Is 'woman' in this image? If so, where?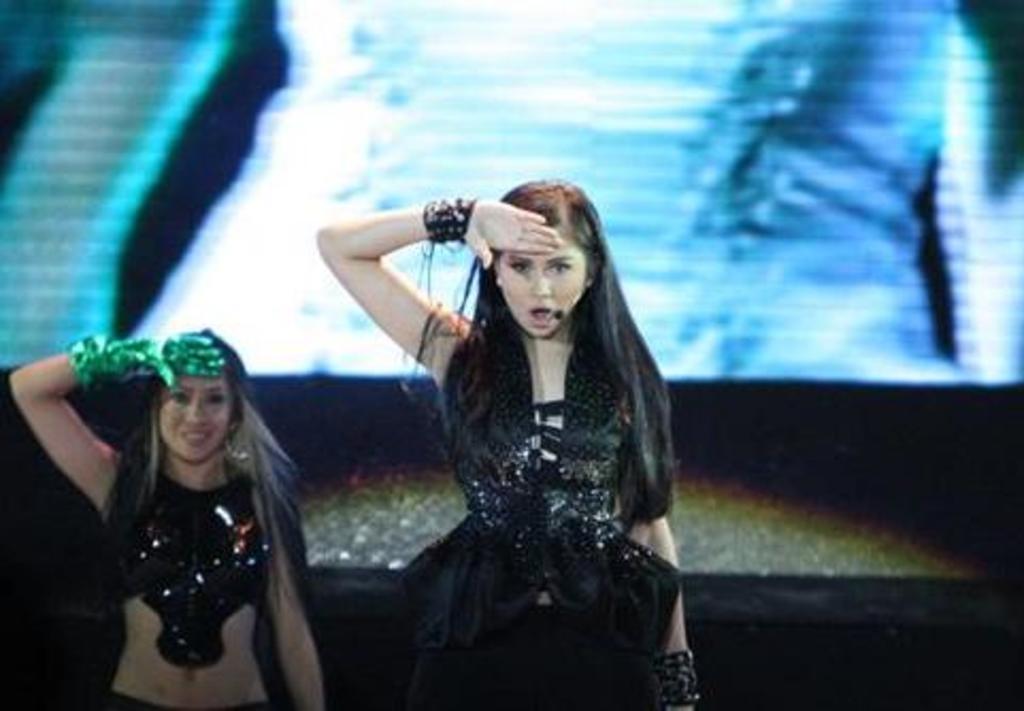
Yes, at x1=4, y1=321, x2=334, y2=709.
